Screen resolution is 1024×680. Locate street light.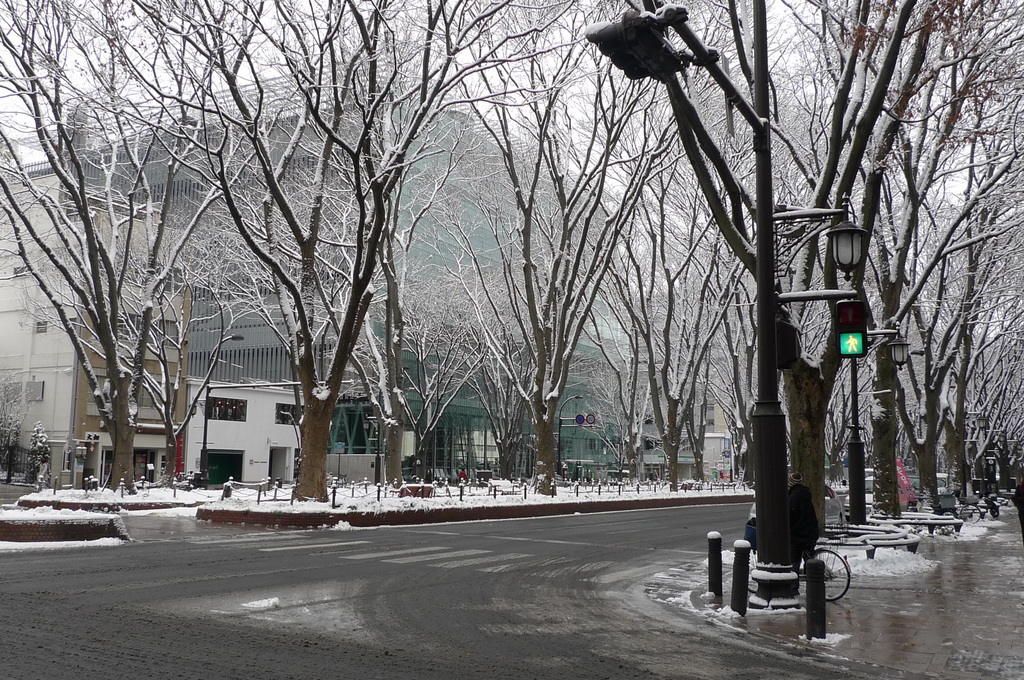
left=558, top=395, right=587, bottom=480.
